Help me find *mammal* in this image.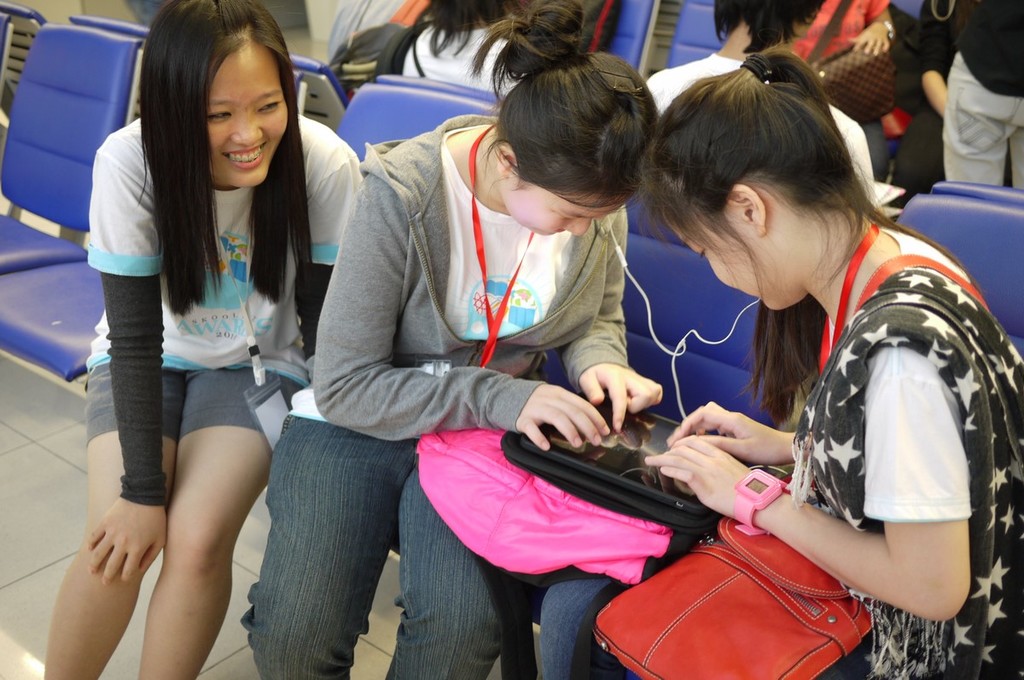
Found it: BBox(770, 0, 911, 187).
